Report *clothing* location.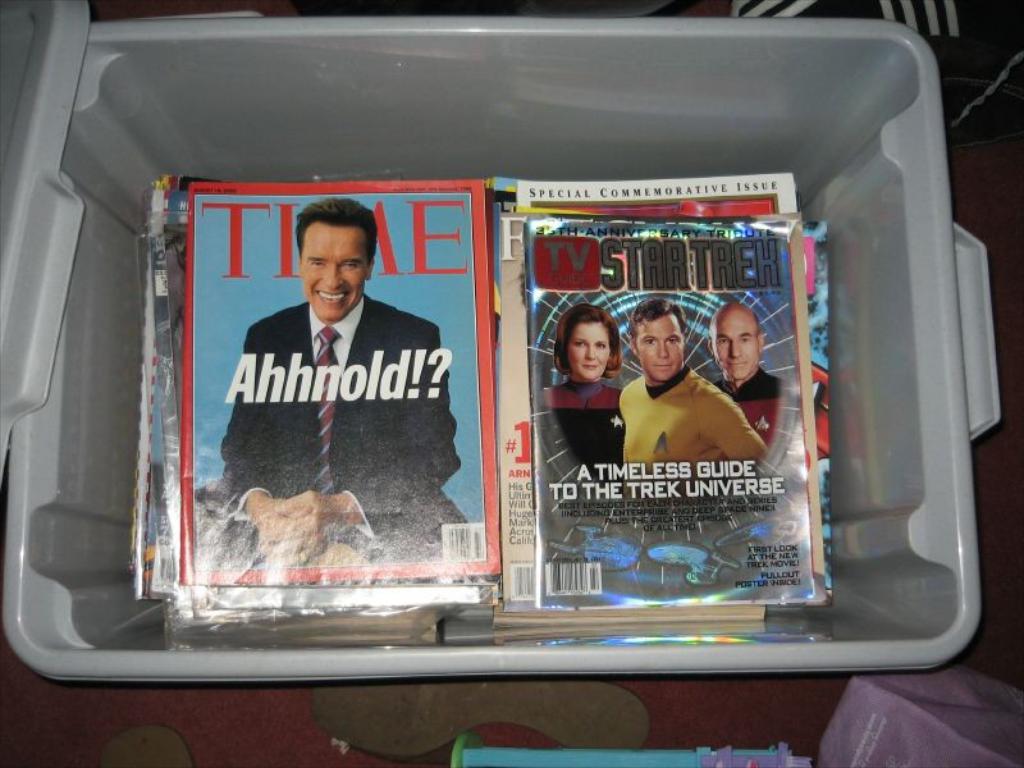
Report: (x1=548, y1=379, x2=623, y2=481).
